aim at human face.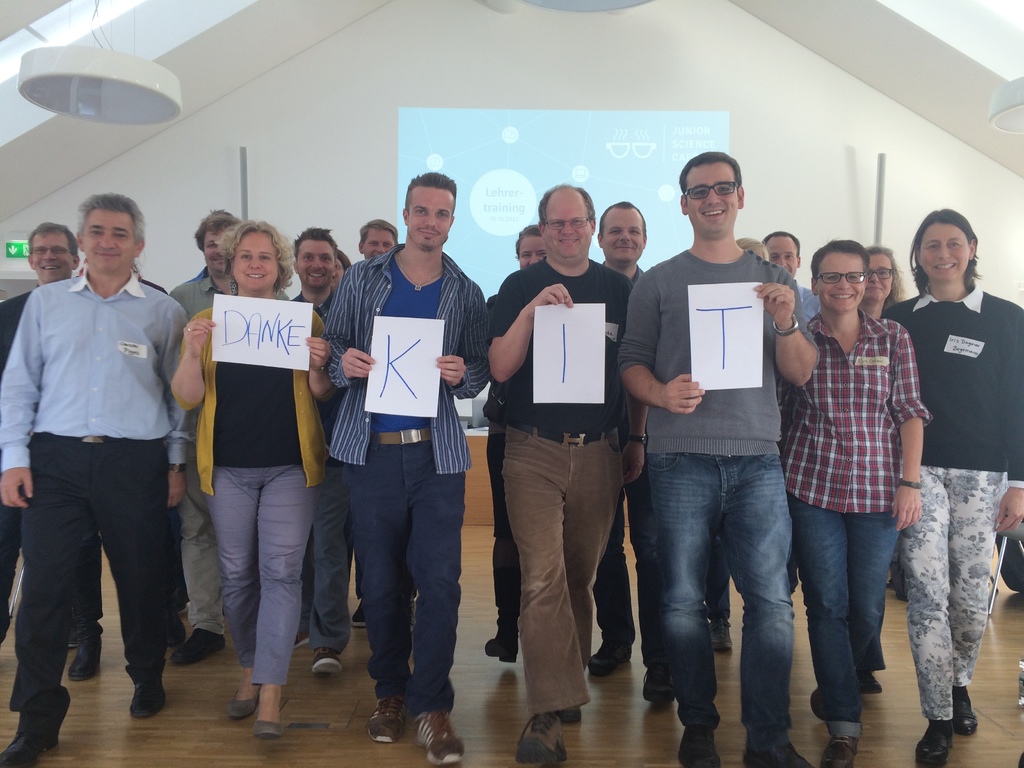
Aimed at box=[201, 230, 228, 274].
